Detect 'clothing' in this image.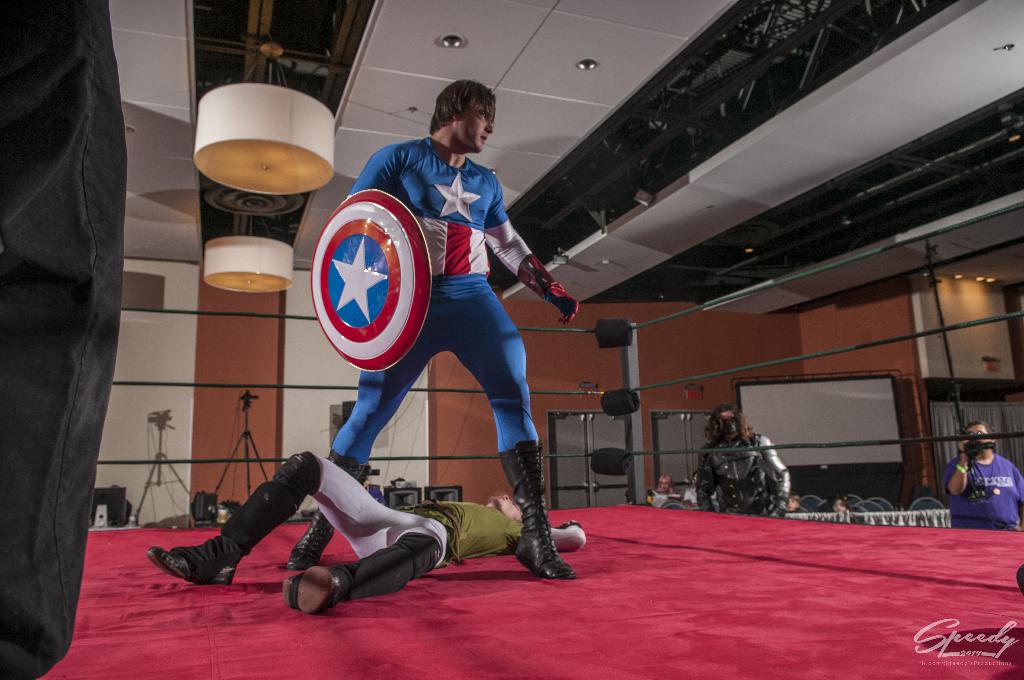
Detection: bbox=[942, 451, 1023, 534].
